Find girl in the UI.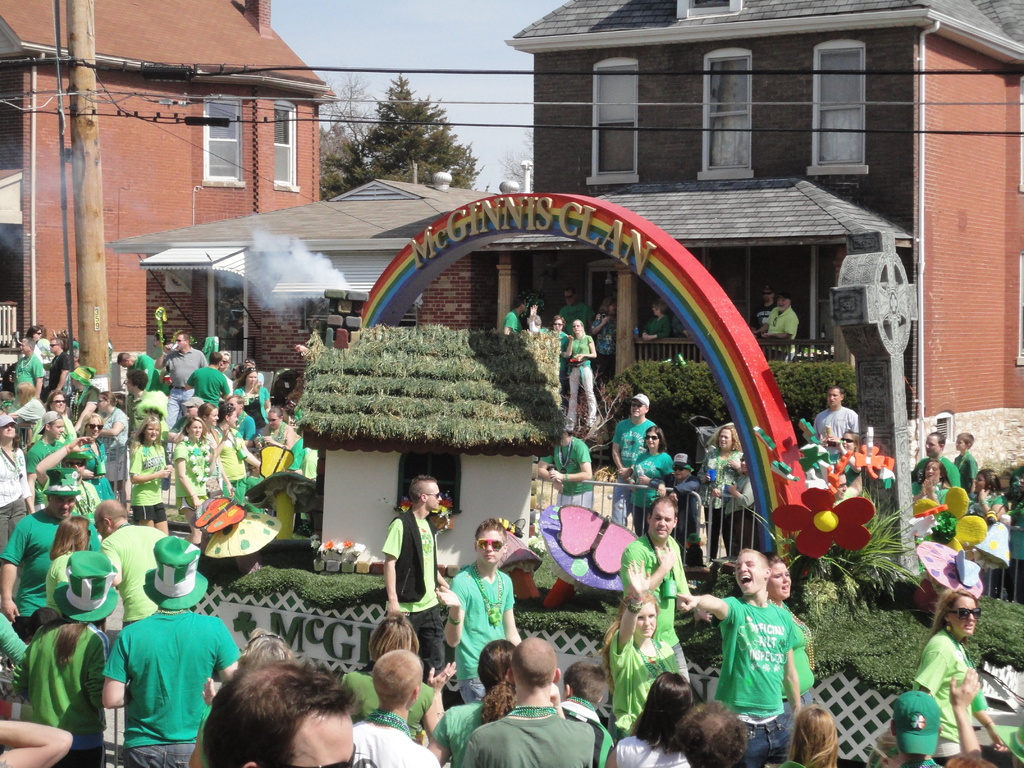
UI element at x1=434, y1=515, x2=522, y2=693.
